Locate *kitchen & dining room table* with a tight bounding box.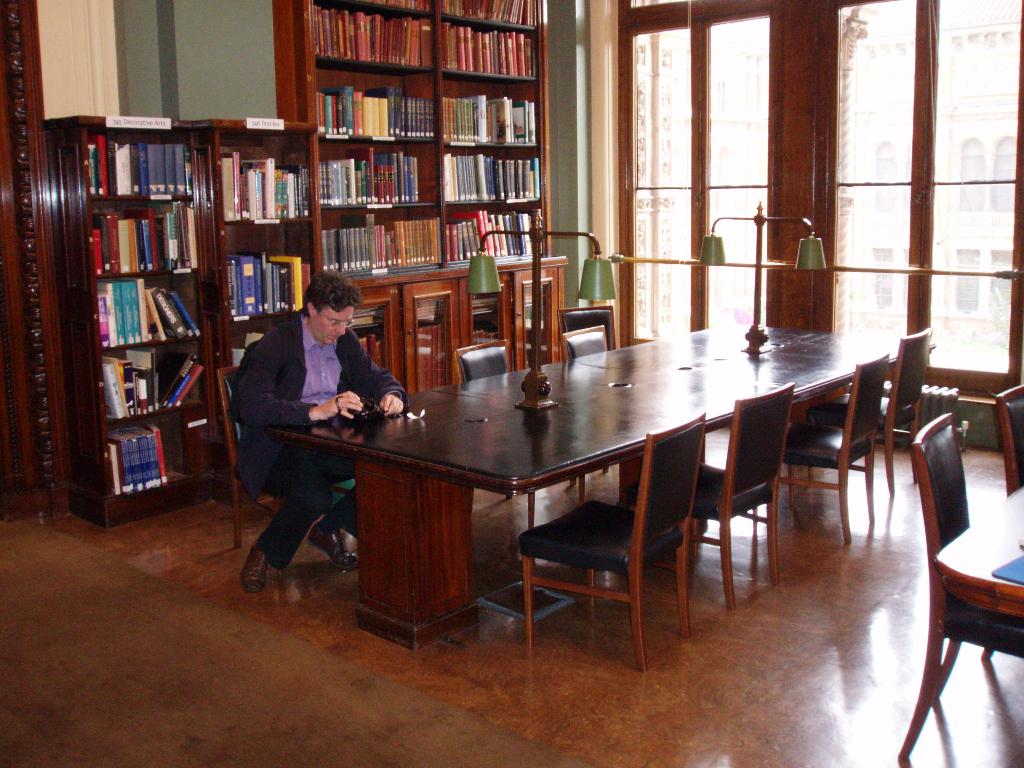
278:329:794:665.
